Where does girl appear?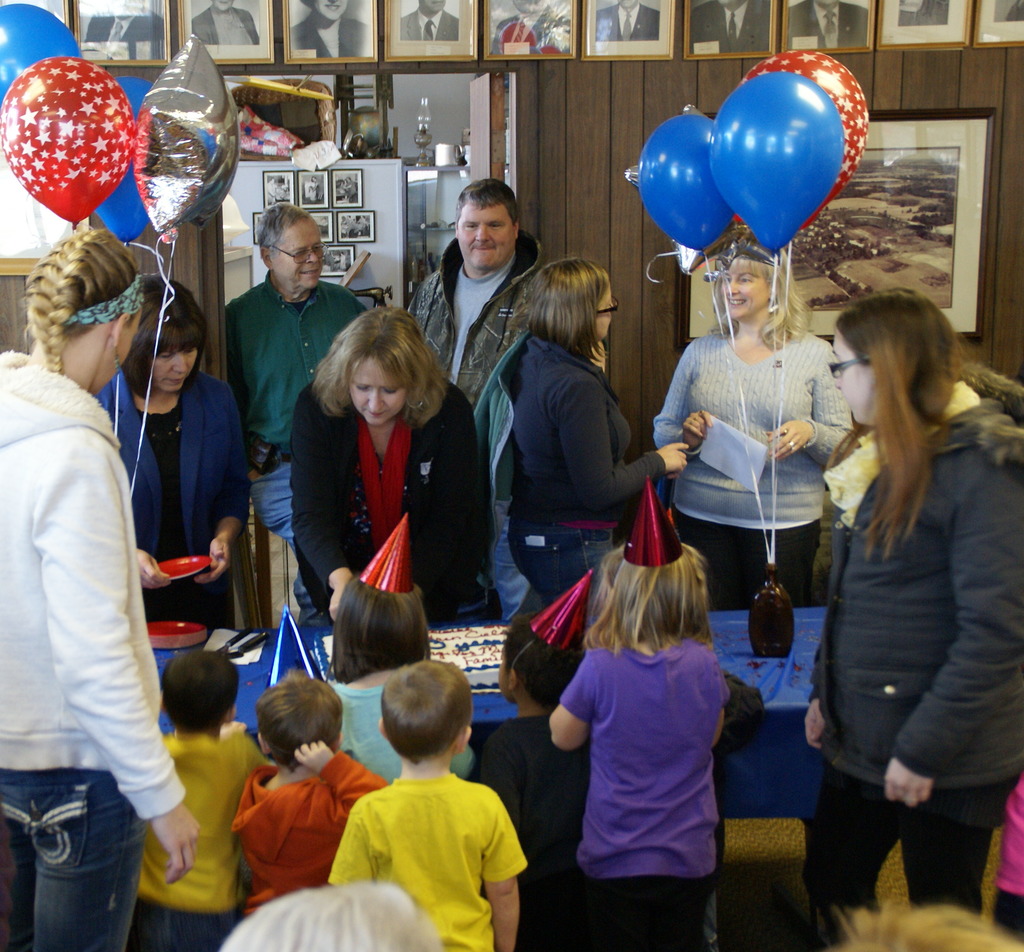
Appears at region(323, 511, 476, 784).
